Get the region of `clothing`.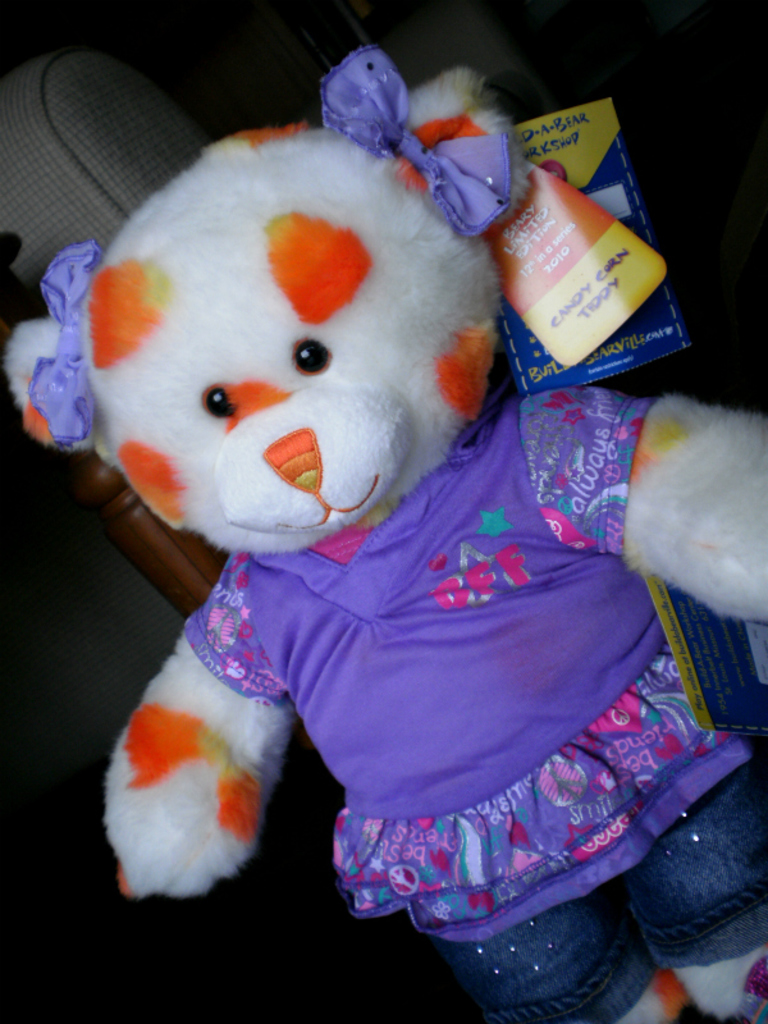
crop(177, 385, 767, 1023).
